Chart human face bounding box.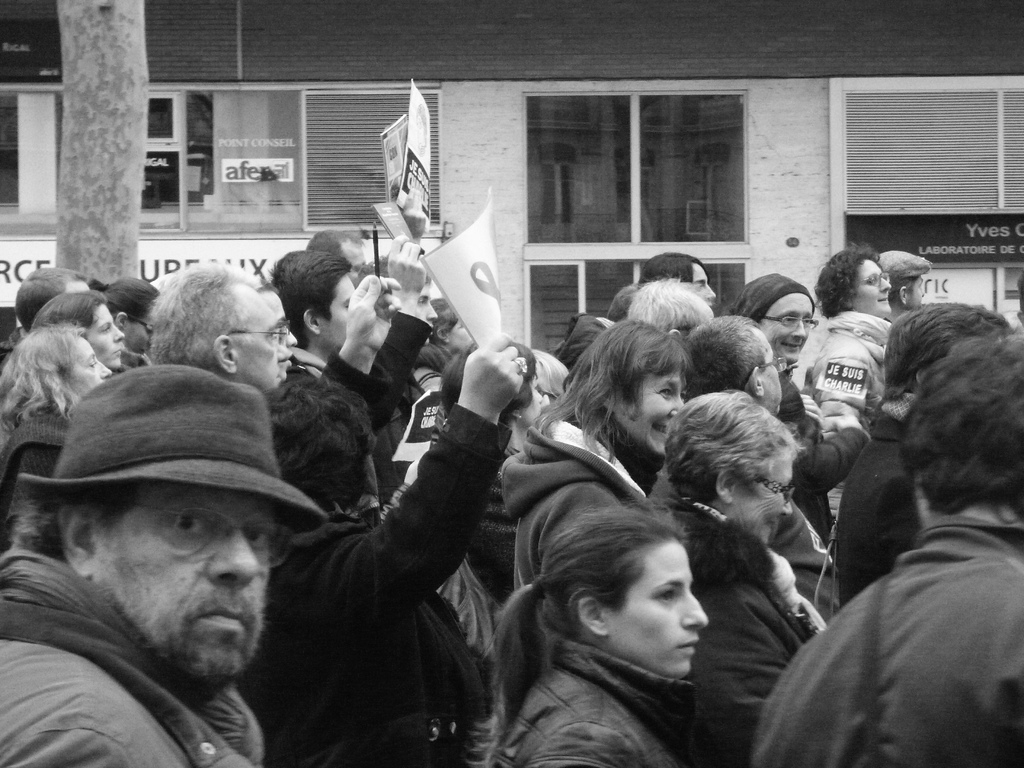
Charted: pyautogui.locateOnScreen(237, 295, 287, 388).
